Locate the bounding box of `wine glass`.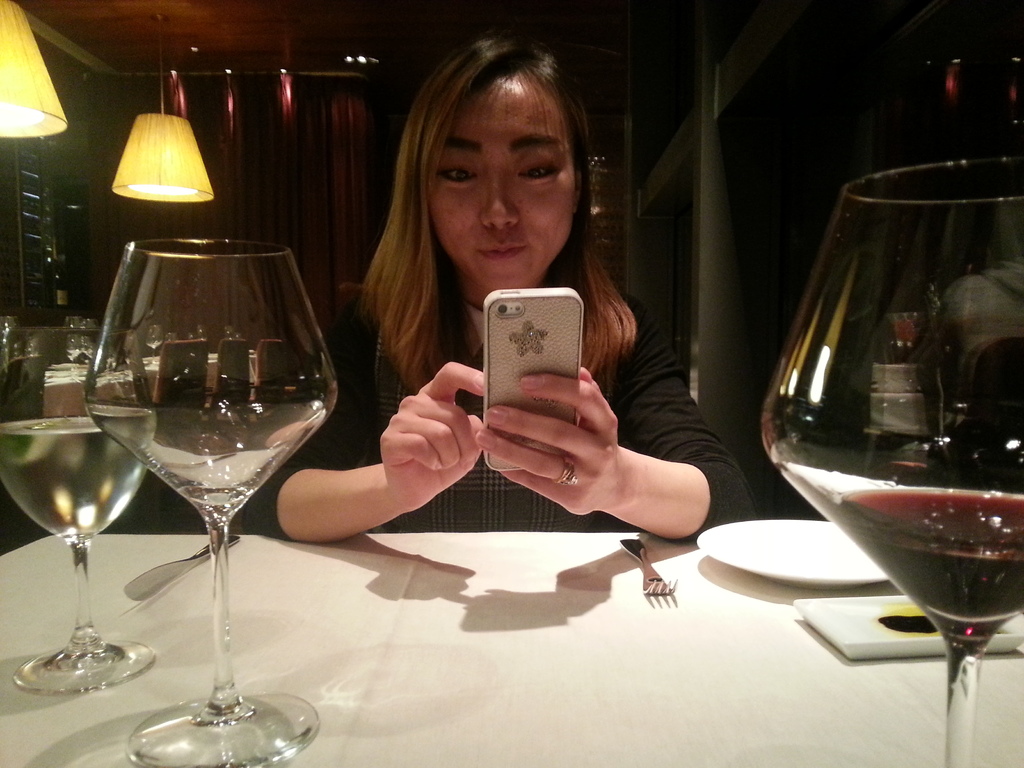
Bounding box: (left=758, top=155, right=1023, bottom=767).
